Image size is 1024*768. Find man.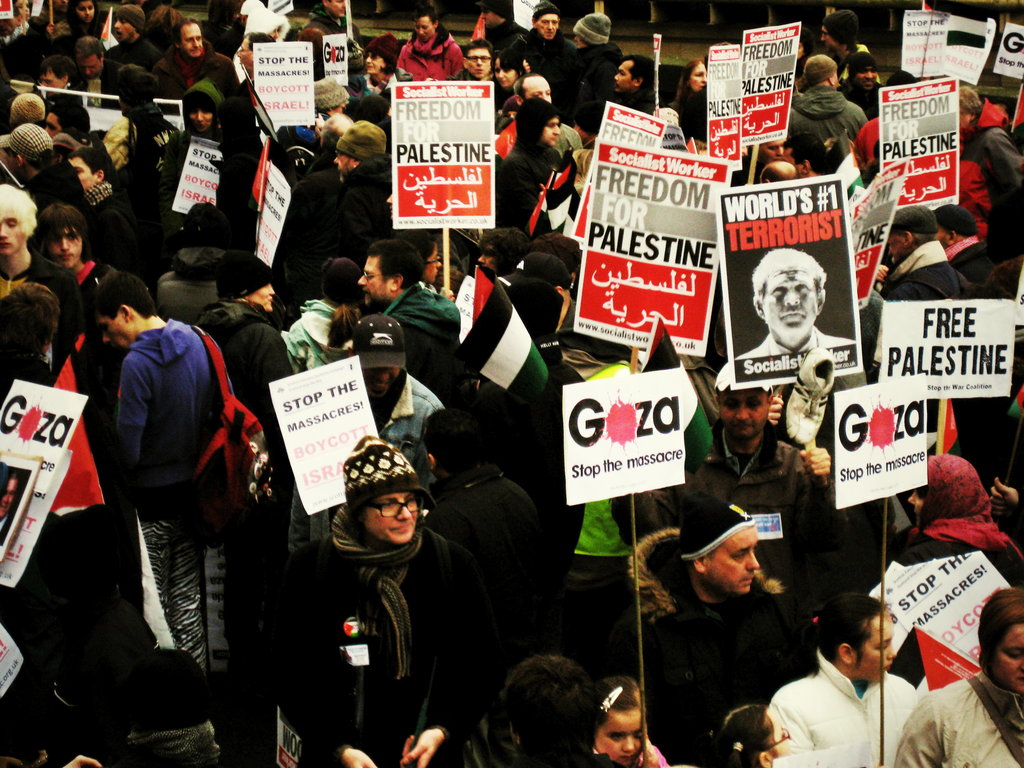
box=[940, 209, 995, 274].
